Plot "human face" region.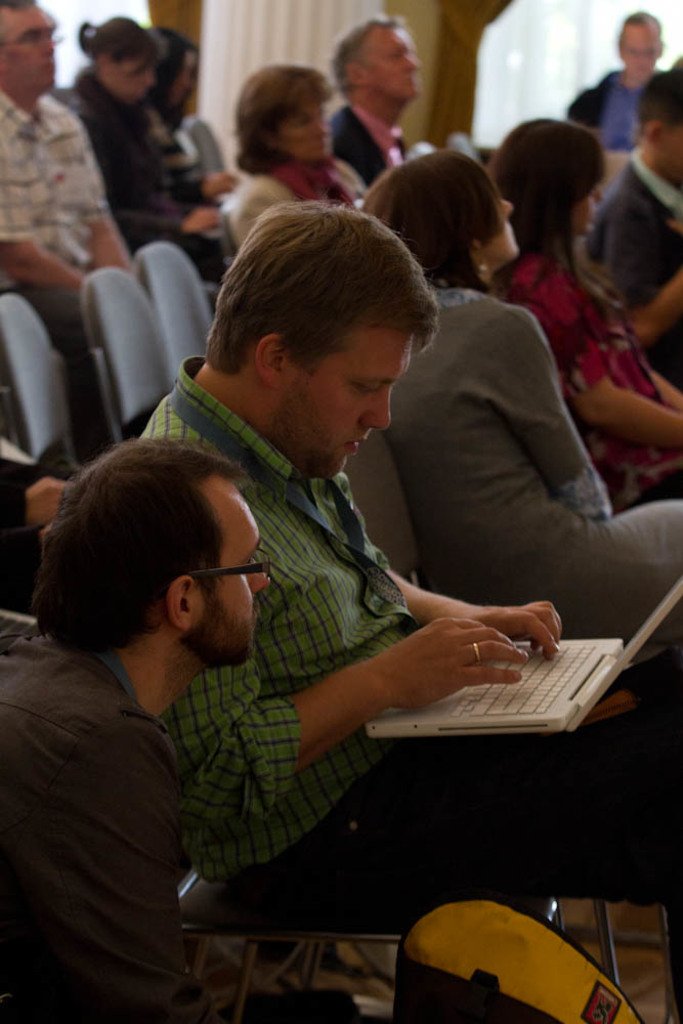
Plotted at rect(573, 180, 603, 236).
